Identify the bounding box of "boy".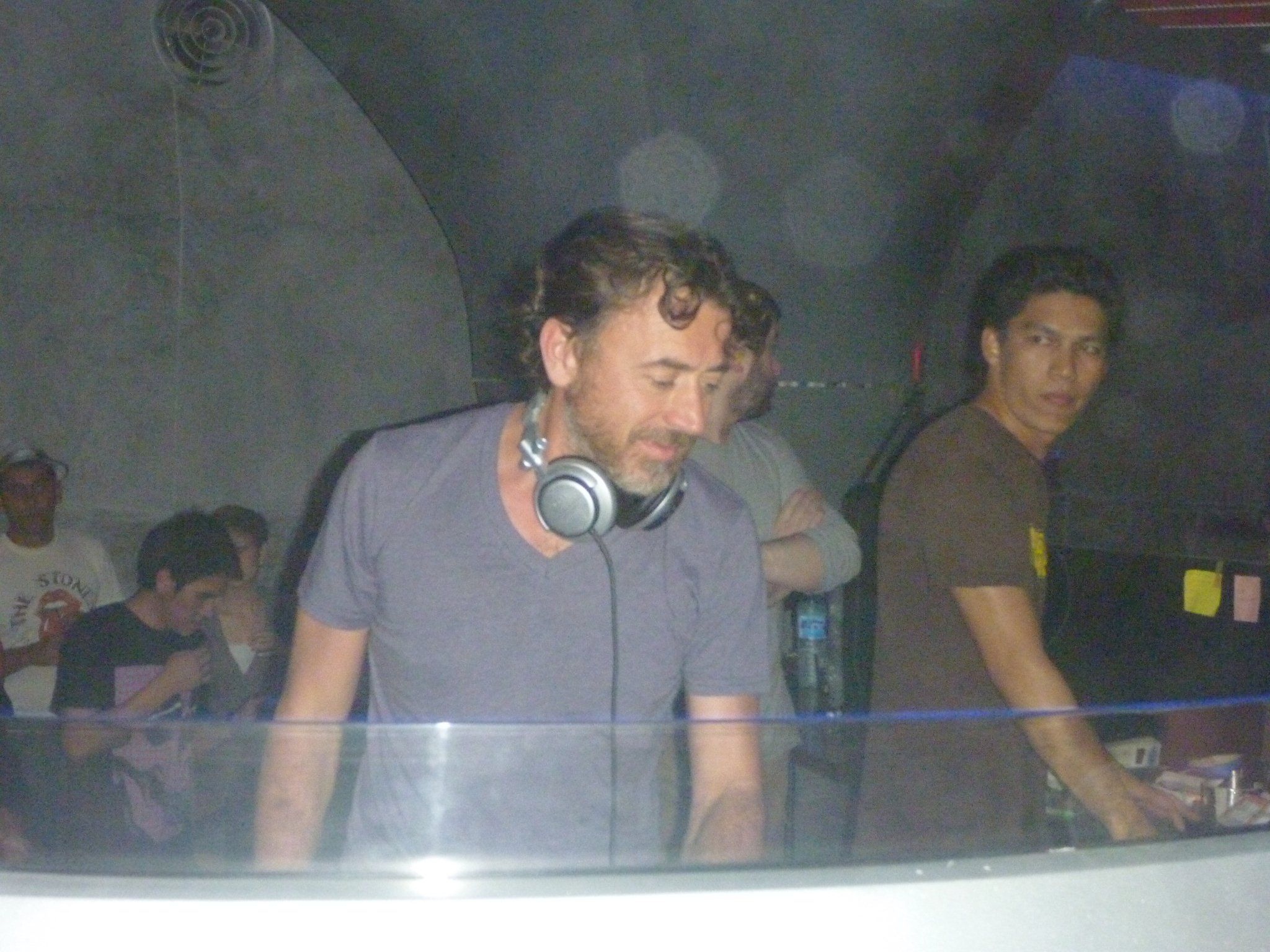
(0,271,76,539).
